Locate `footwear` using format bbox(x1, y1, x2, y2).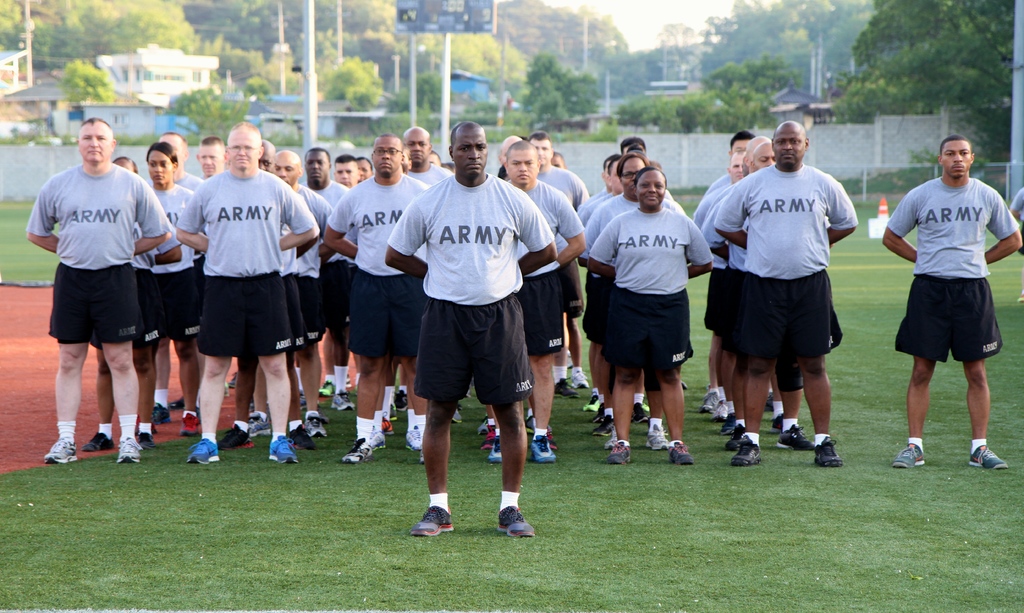
bbox(721, 415, 738, 436).
